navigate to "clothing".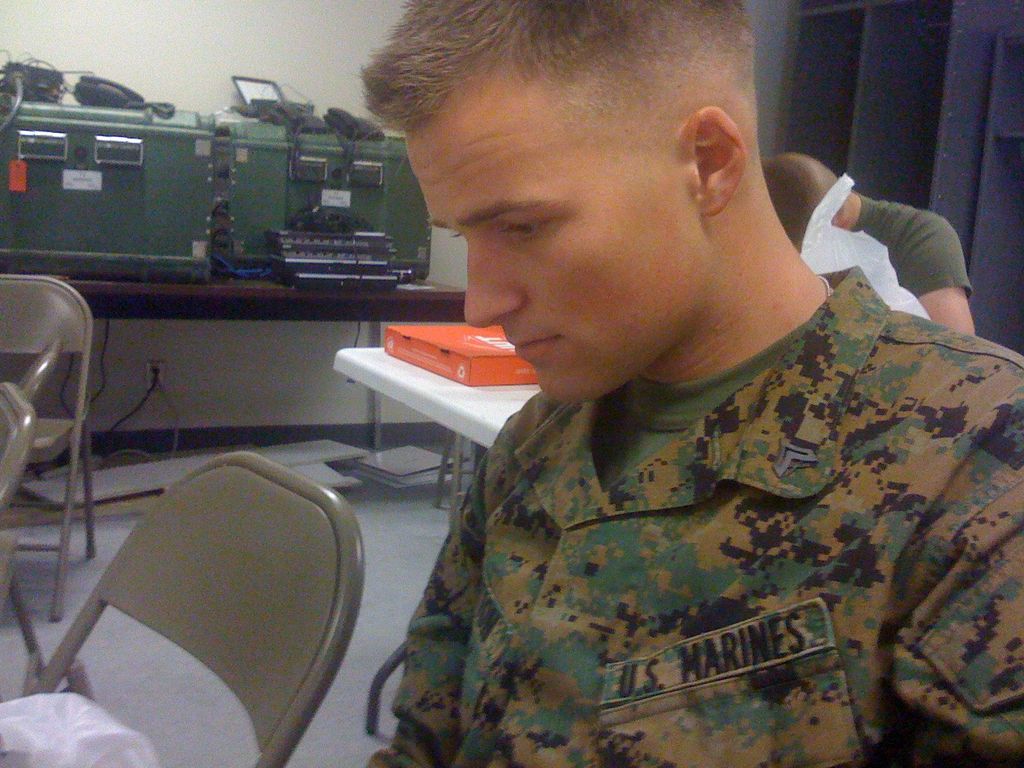
Navigation target: crop(849, 188, 971, 298).
